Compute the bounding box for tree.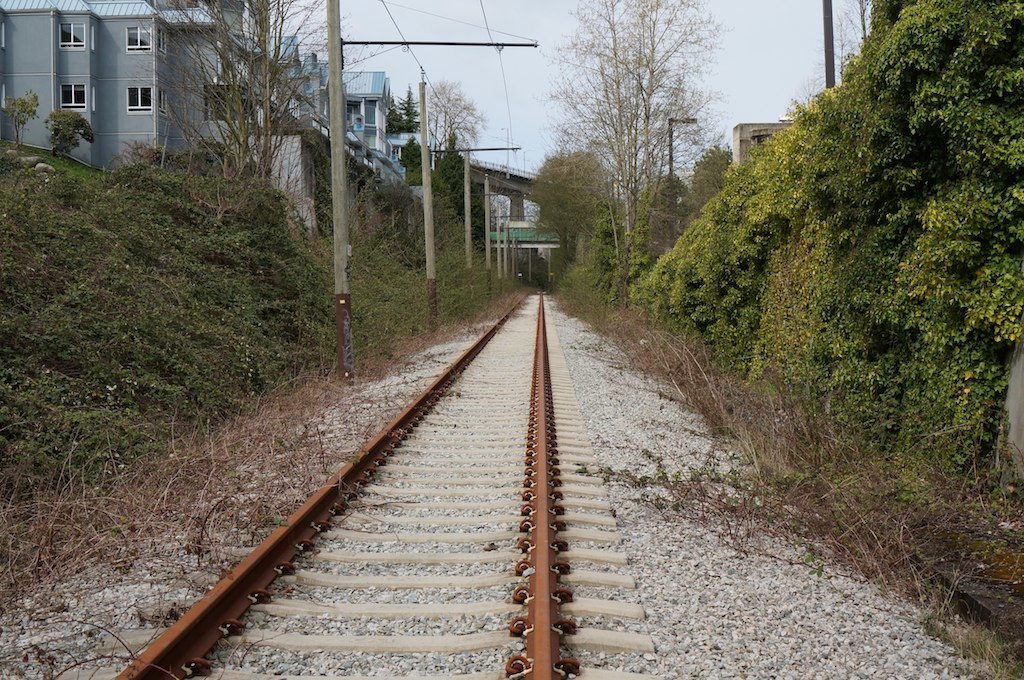
left=388, top=82, right=412, bottom=130.
